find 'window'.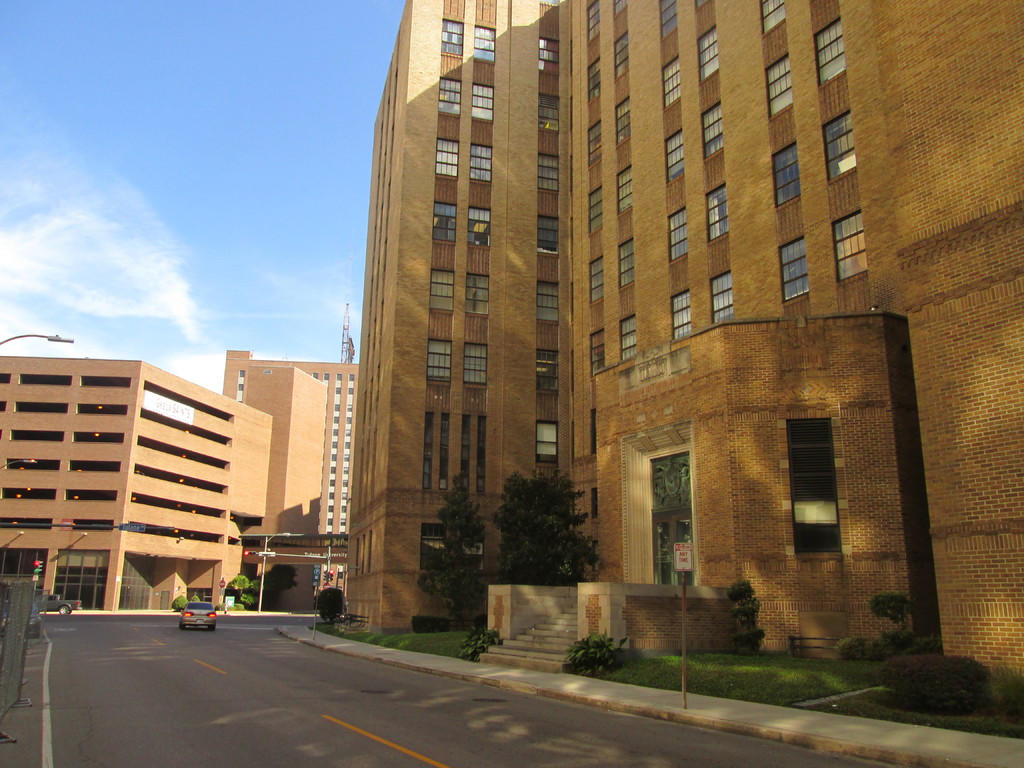
(x1=472, y1=25, x2=495, y2=62).
